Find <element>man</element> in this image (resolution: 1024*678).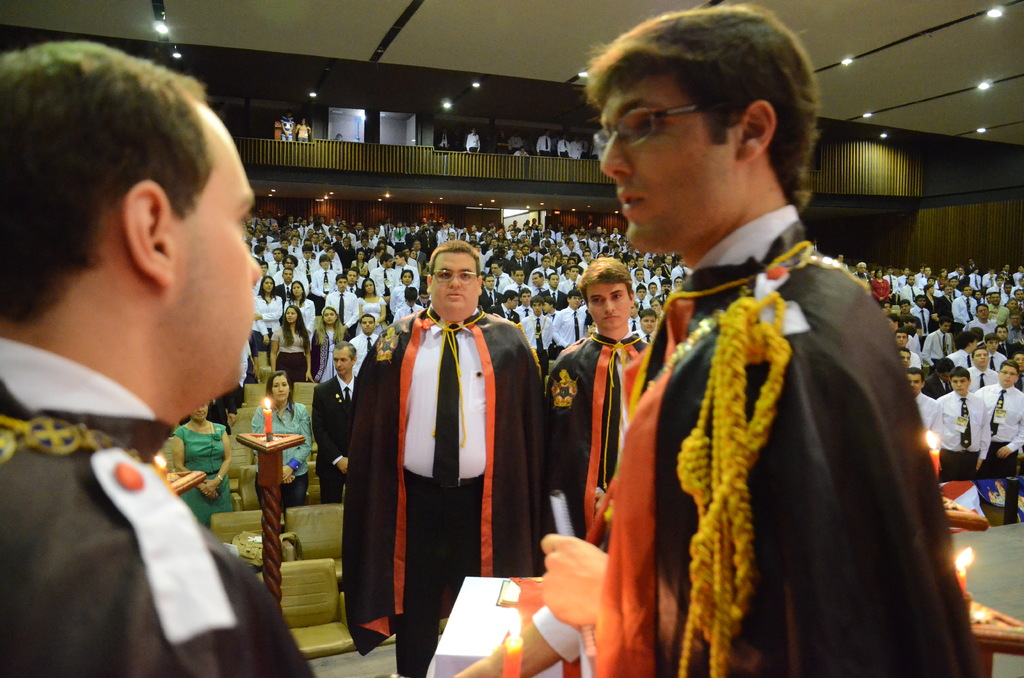
545/254/650/543.
